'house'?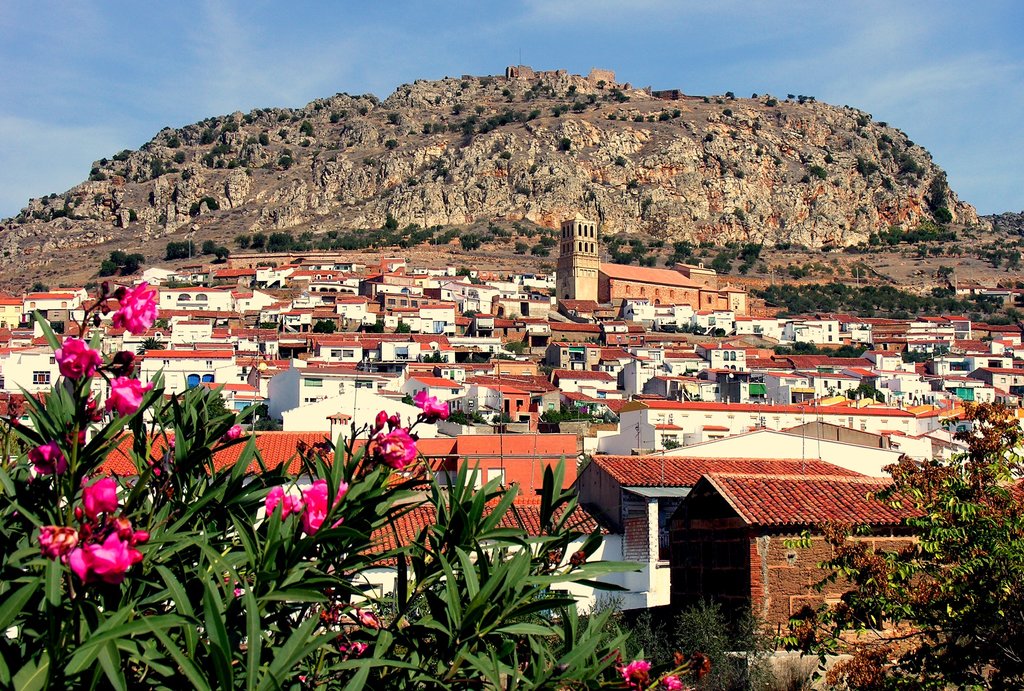
<region>544, 322, 602, 344</region>
